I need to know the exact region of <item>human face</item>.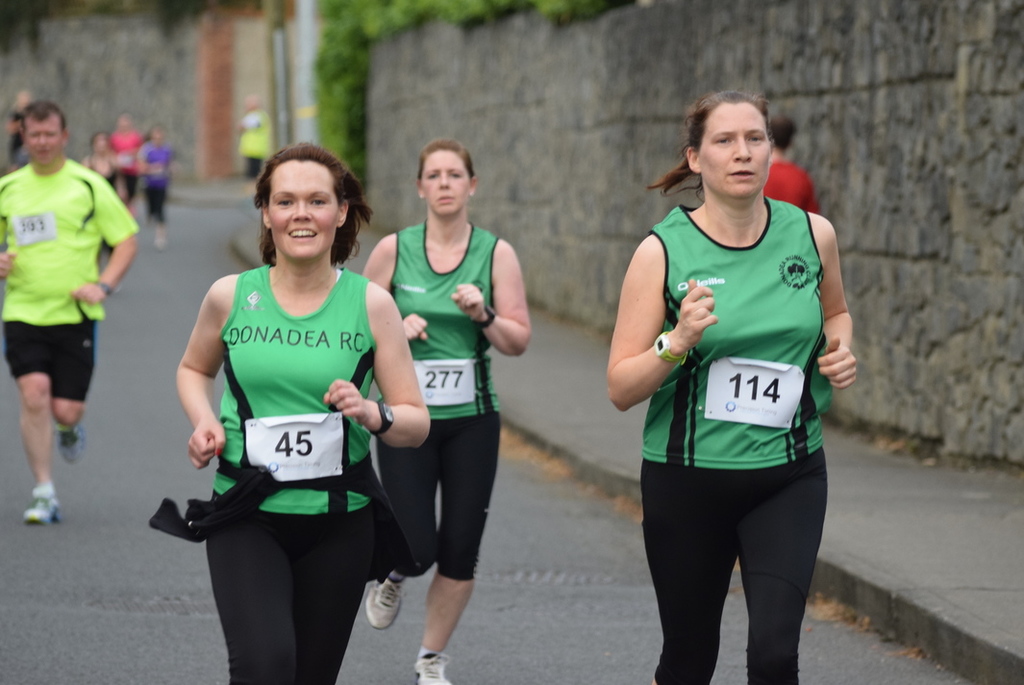
Region: rect(691, 96, 775, 202).
